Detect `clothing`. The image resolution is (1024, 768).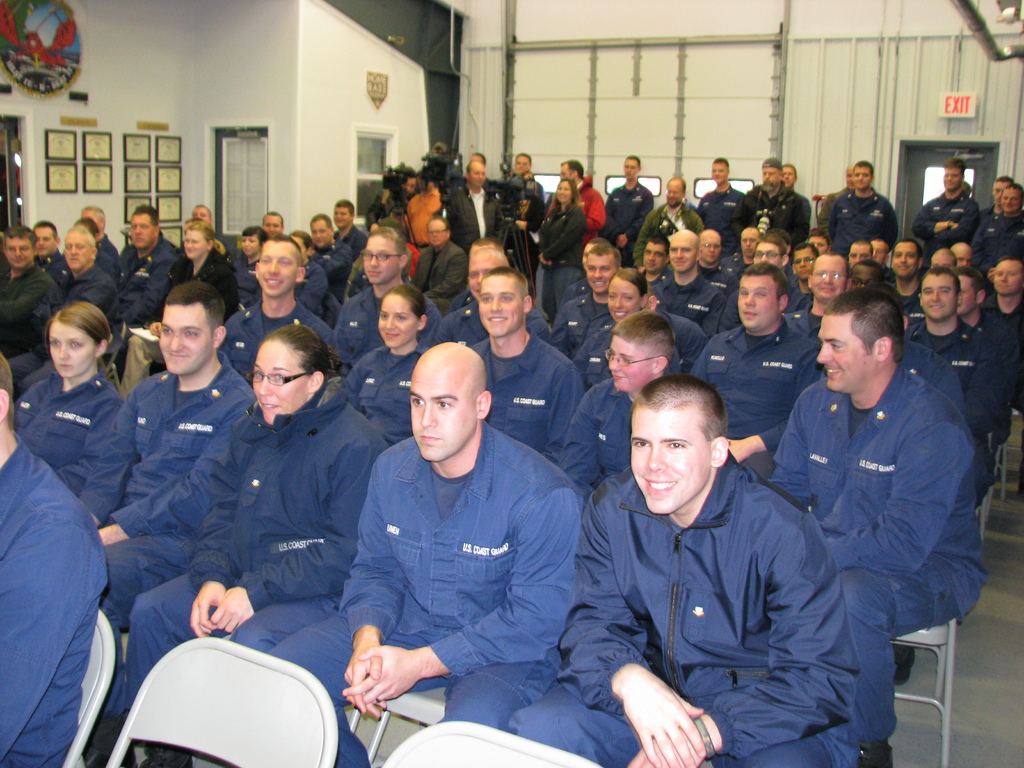
locate(536, 202, 589, 321).
